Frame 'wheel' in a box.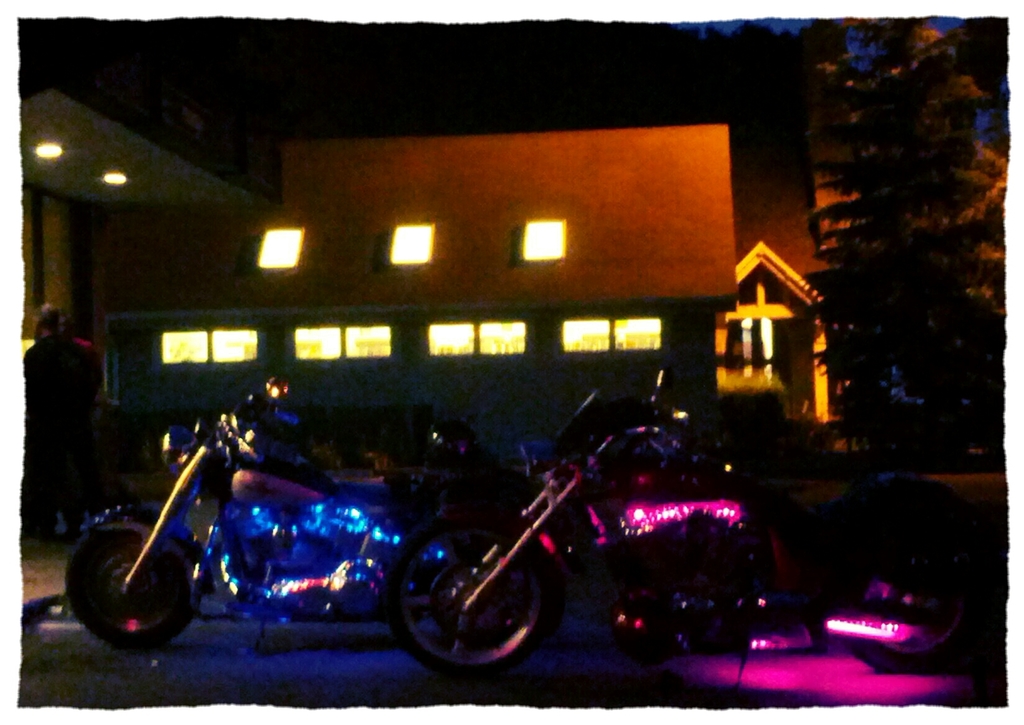
region(391, 527, 556, 683).
